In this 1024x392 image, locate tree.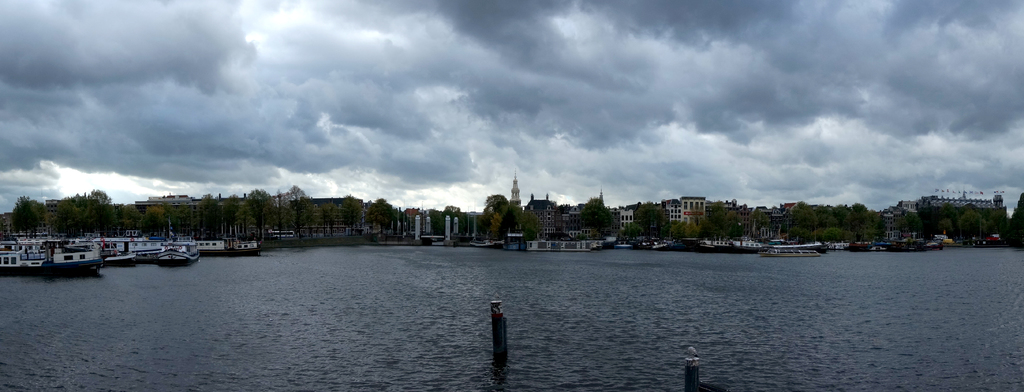
Bounding box: pyautogui.locateOnScreen(787, 195, 825, 236).
